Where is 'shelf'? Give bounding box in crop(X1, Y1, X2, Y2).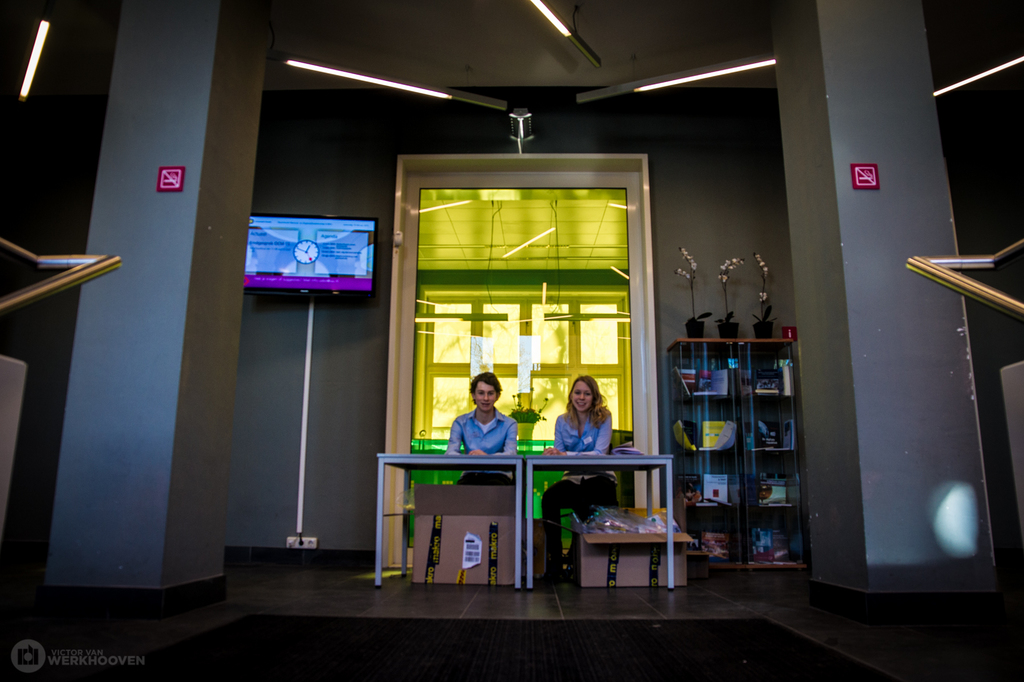
crop(674, 343, 737, 400).
